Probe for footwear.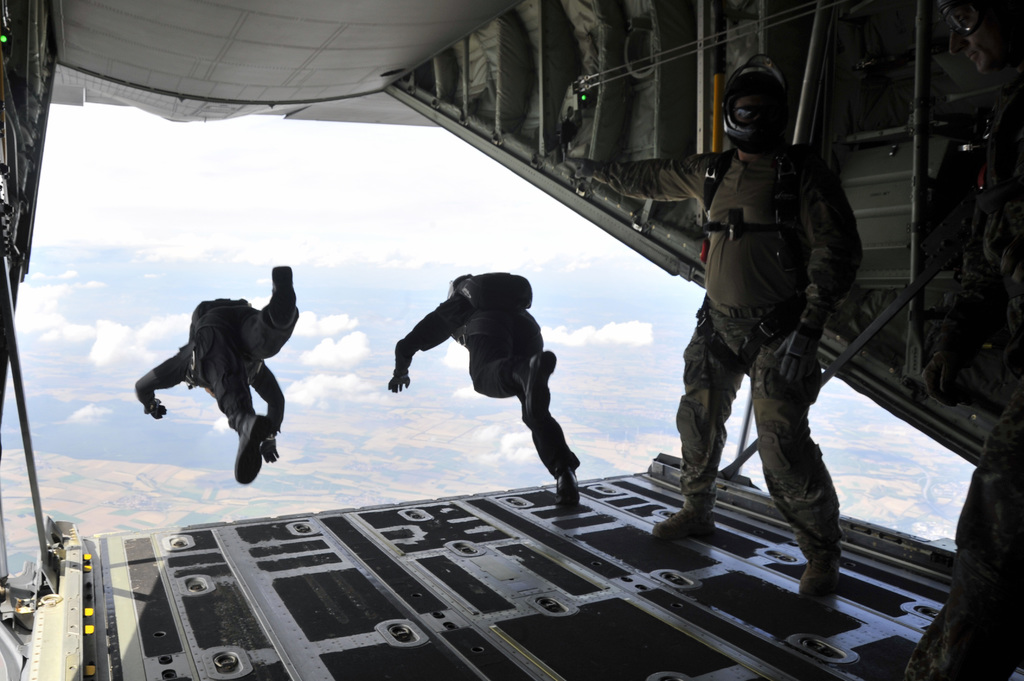
Probe result: left=794, top=549, right=844, bottom=604.
